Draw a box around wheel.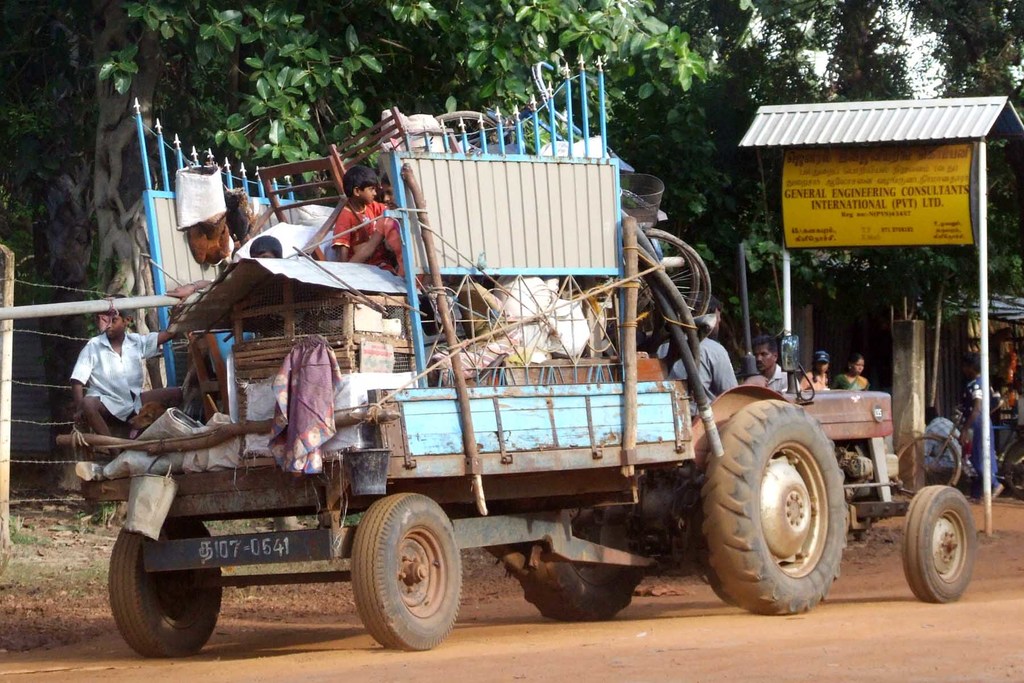
bbox(896, 431, 964, 508).
